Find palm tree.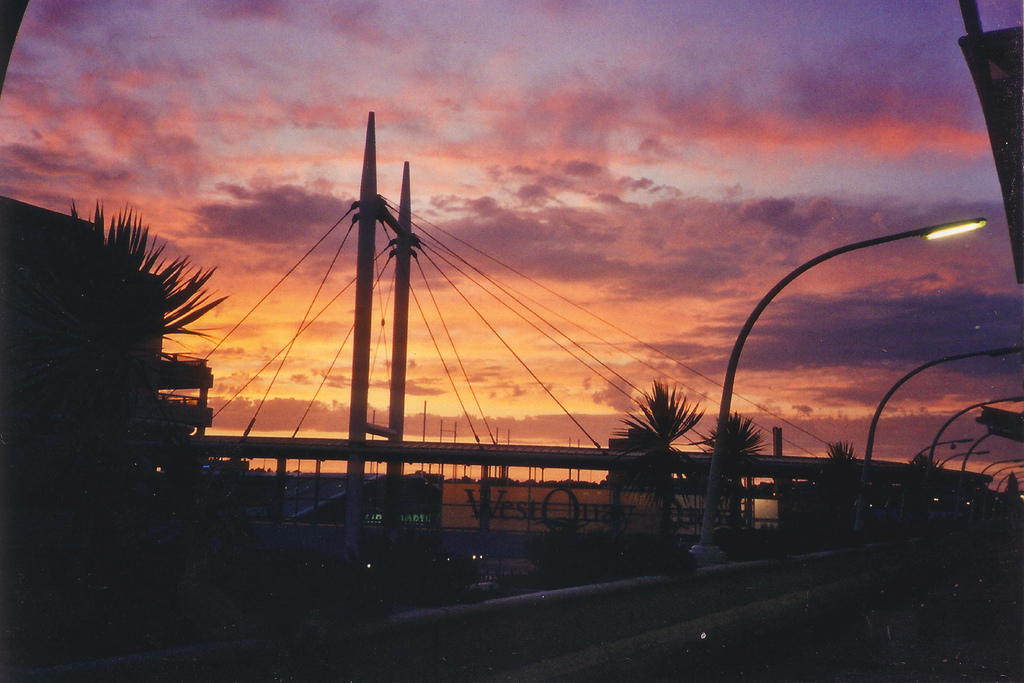
109, 211, 182, 458.
